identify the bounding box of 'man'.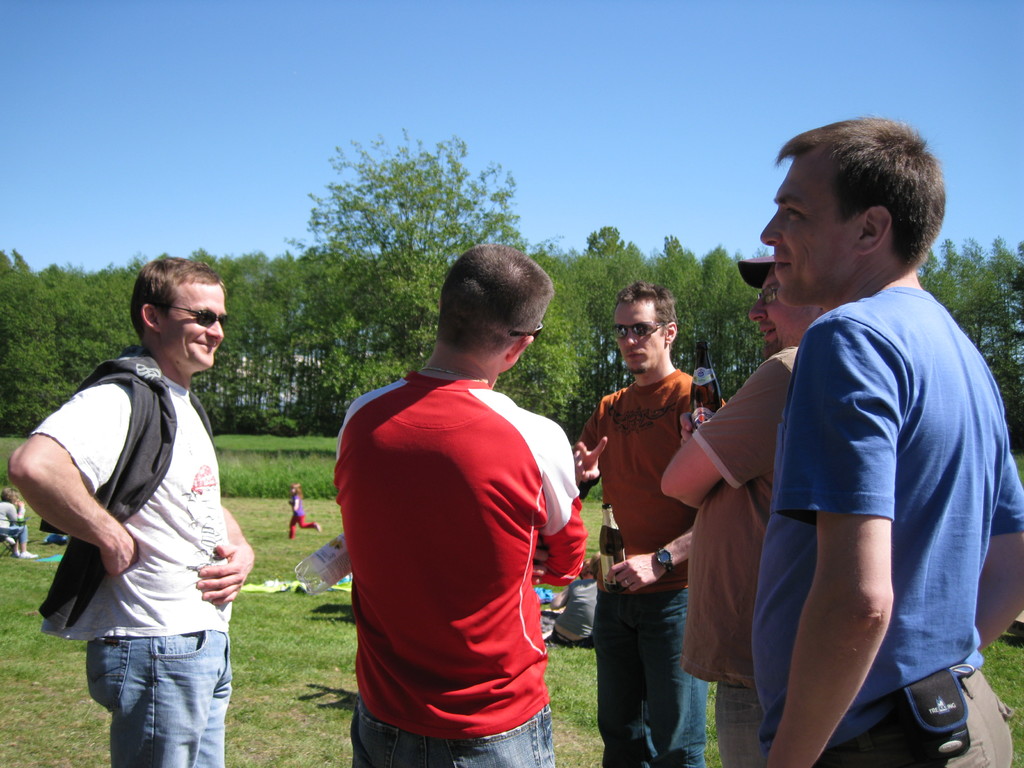
568, 279, 729, 765.
